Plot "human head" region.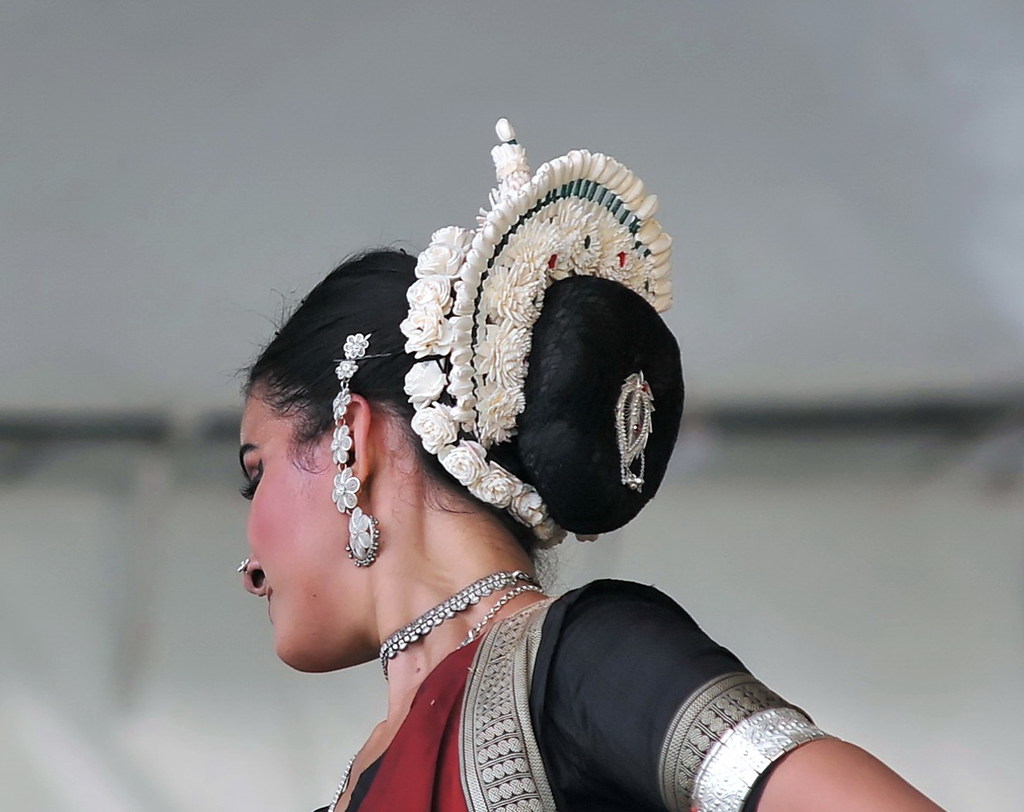
Plotted at region(235, 116, 685, 672).
